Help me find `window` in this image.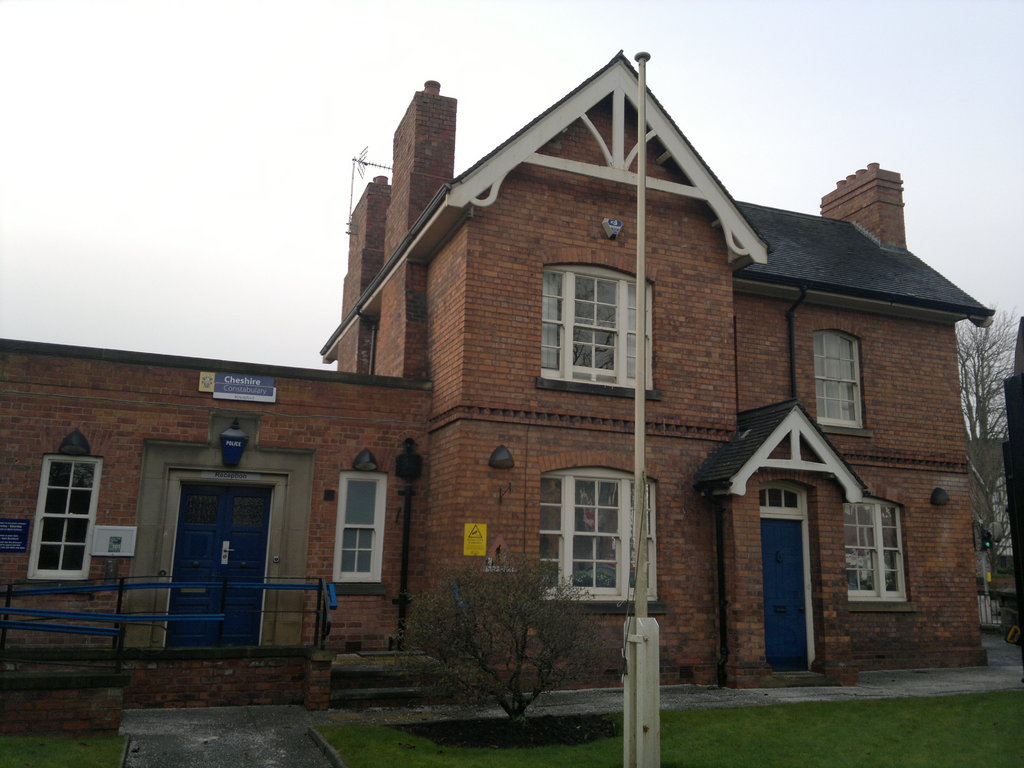
Found it: [x1=532, y1=262, x2=652, y2=385].
